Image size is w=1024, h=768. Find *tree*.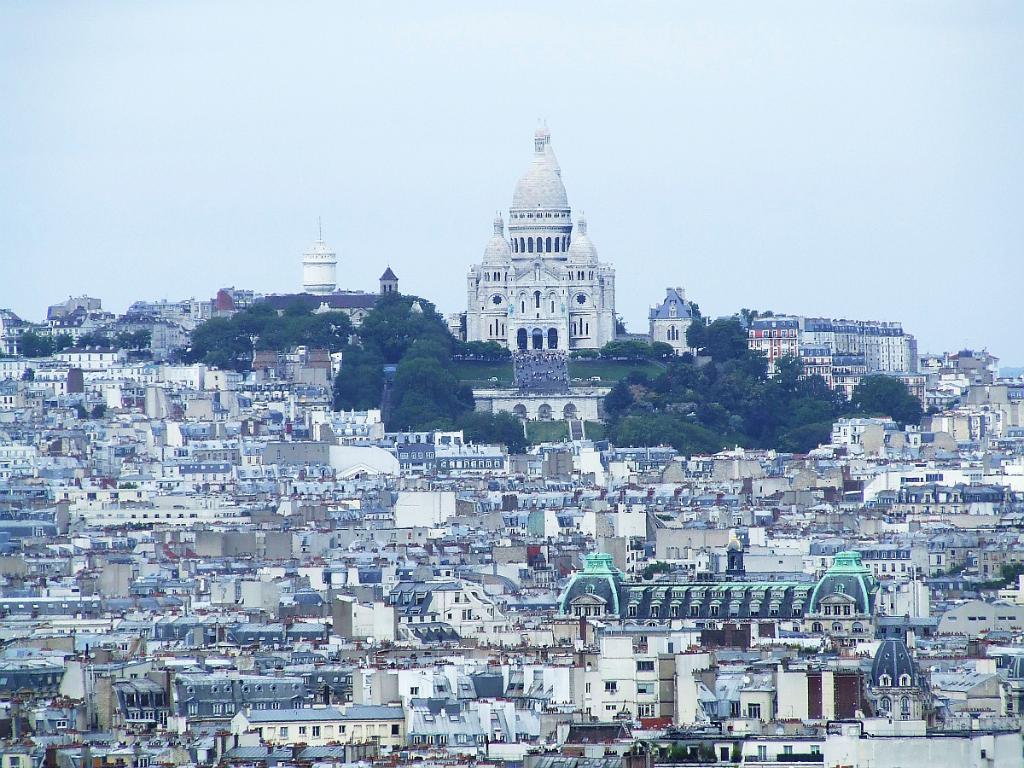
bbox(777, 343, 808, 387).
